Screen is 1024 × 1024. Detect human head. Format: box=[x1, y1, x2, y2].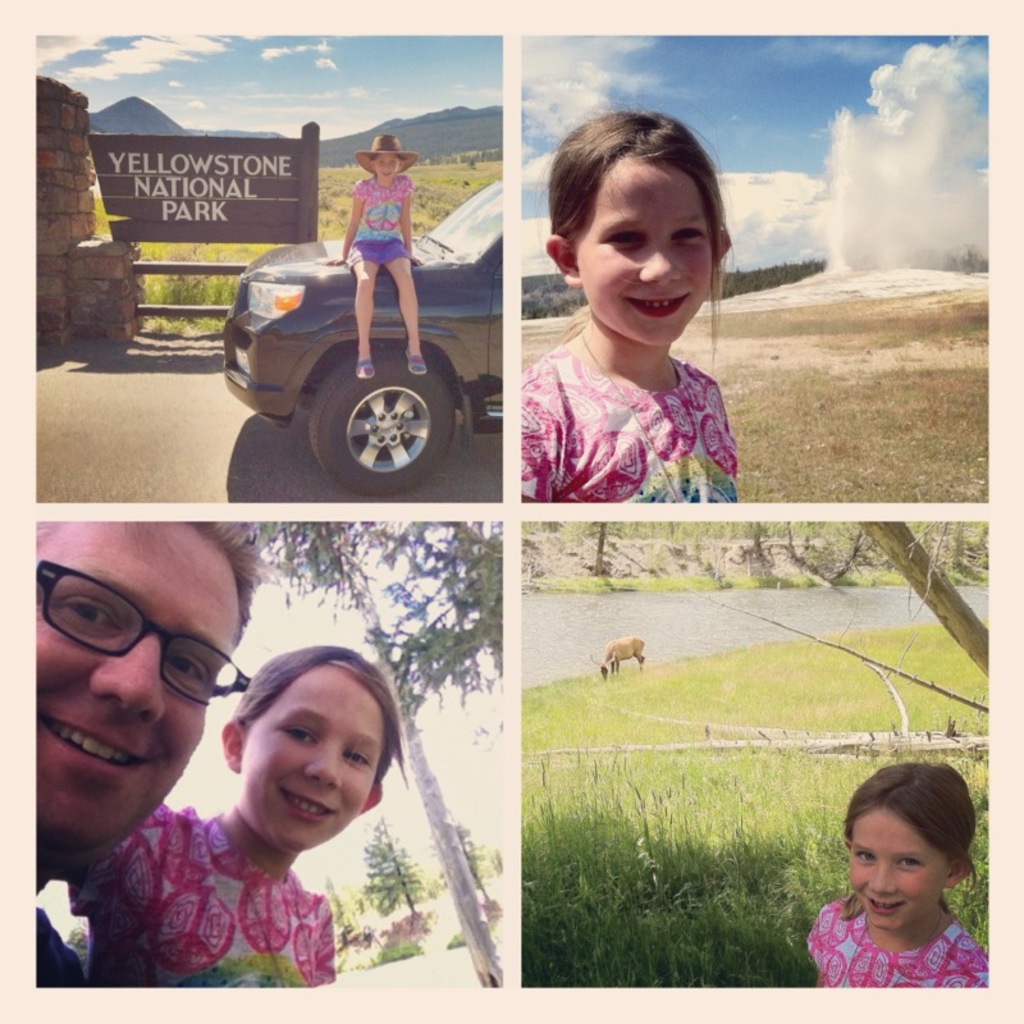
box=[364, 125, 406, 182].
